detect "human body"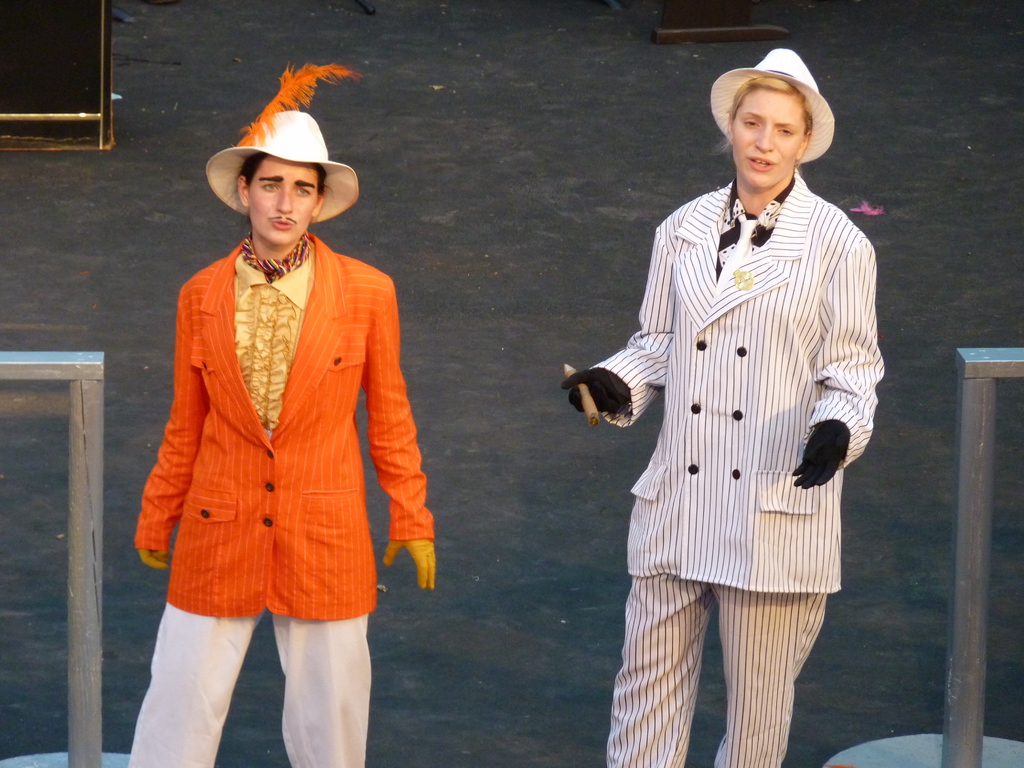
(x1=578, y1=61, x2=865, y2=767)
